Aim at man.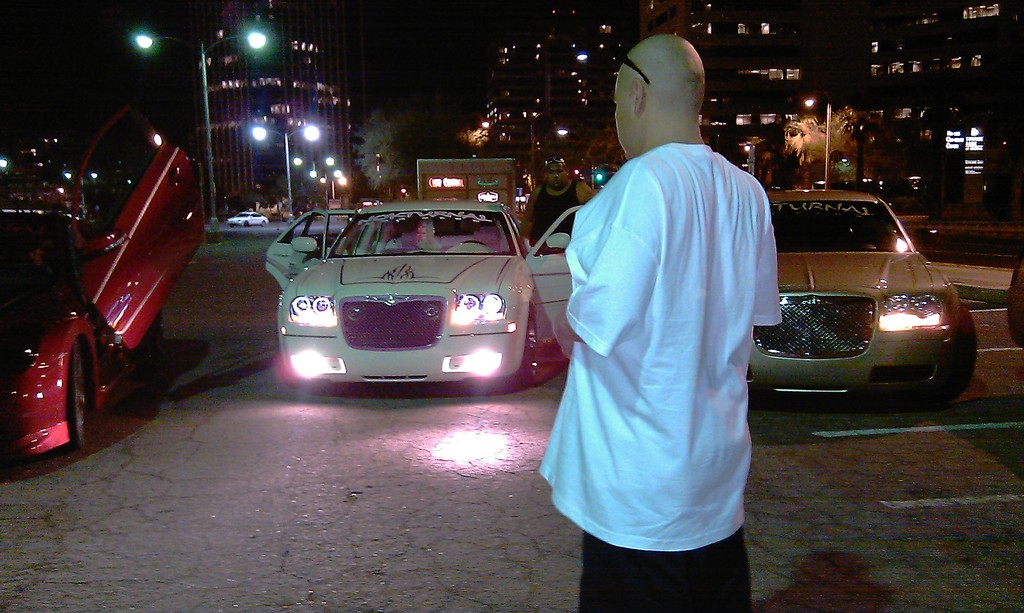
Aimed at box=[538, 38, 781, 612].
